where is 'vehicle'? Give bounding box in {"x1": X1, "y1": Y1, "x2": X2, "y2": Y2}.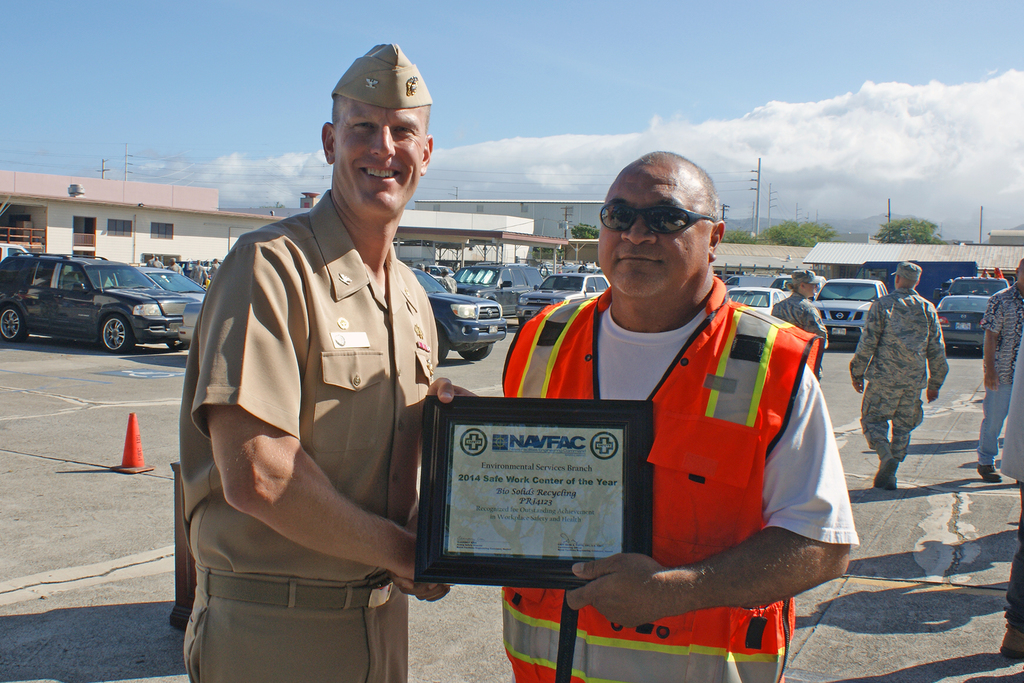
{"x1": 515, "y1": 274, "x2": 612, "y2": 326}.
